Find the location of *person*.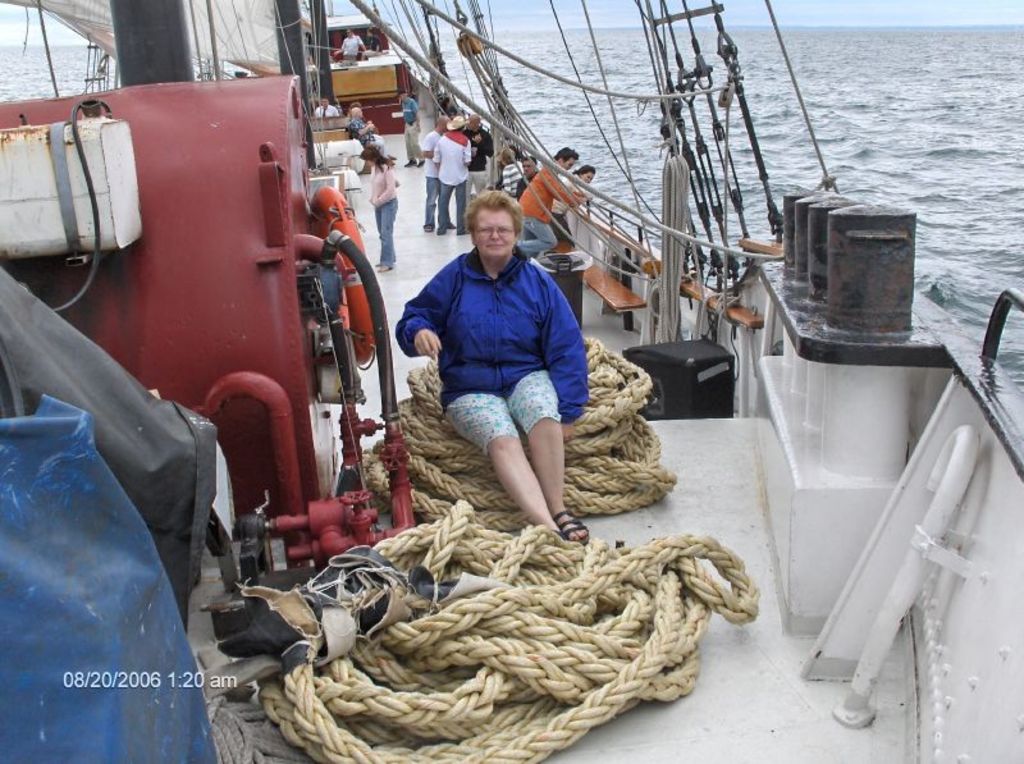
Location: {"left": 406, "top": 168, "right": 594, "bottom": 550}.
